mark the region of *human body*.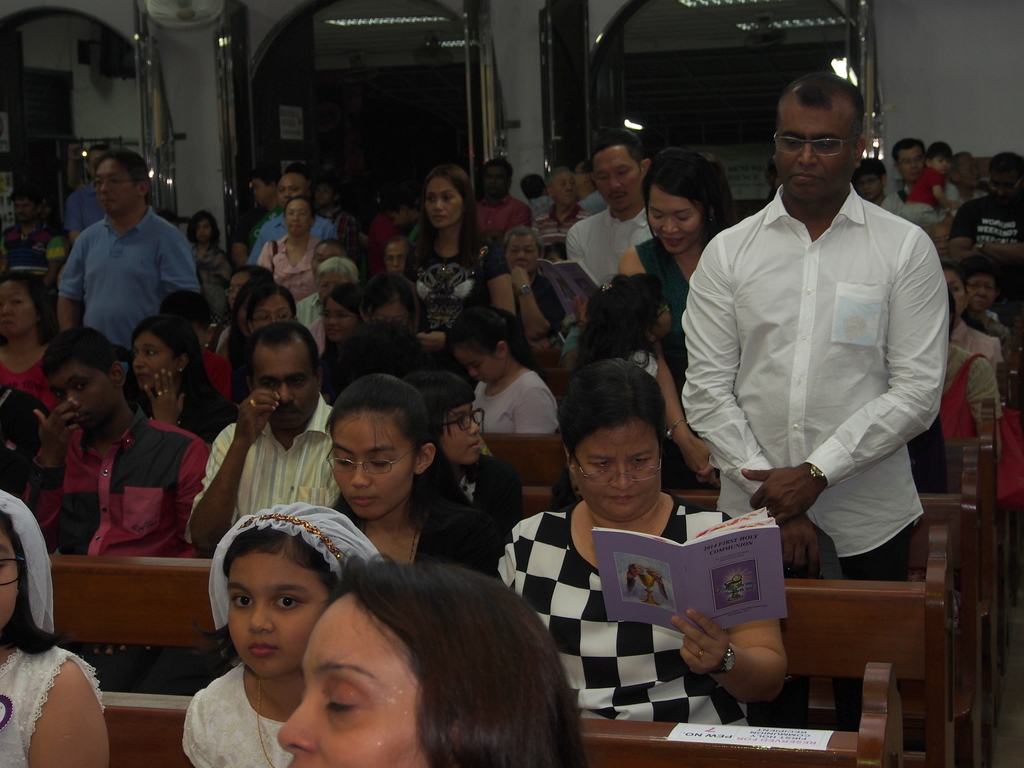
Region: [332, 376, 484, 580].
